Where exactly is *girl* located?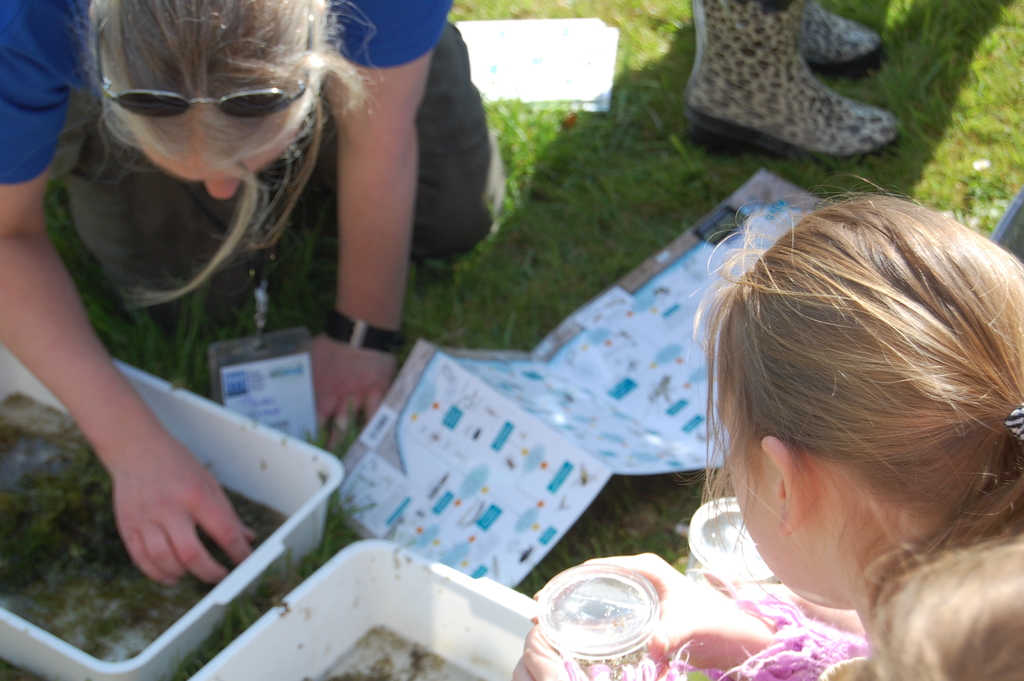
Its bounding box is [x1=0, y1=0, x2=505, y2=579].
